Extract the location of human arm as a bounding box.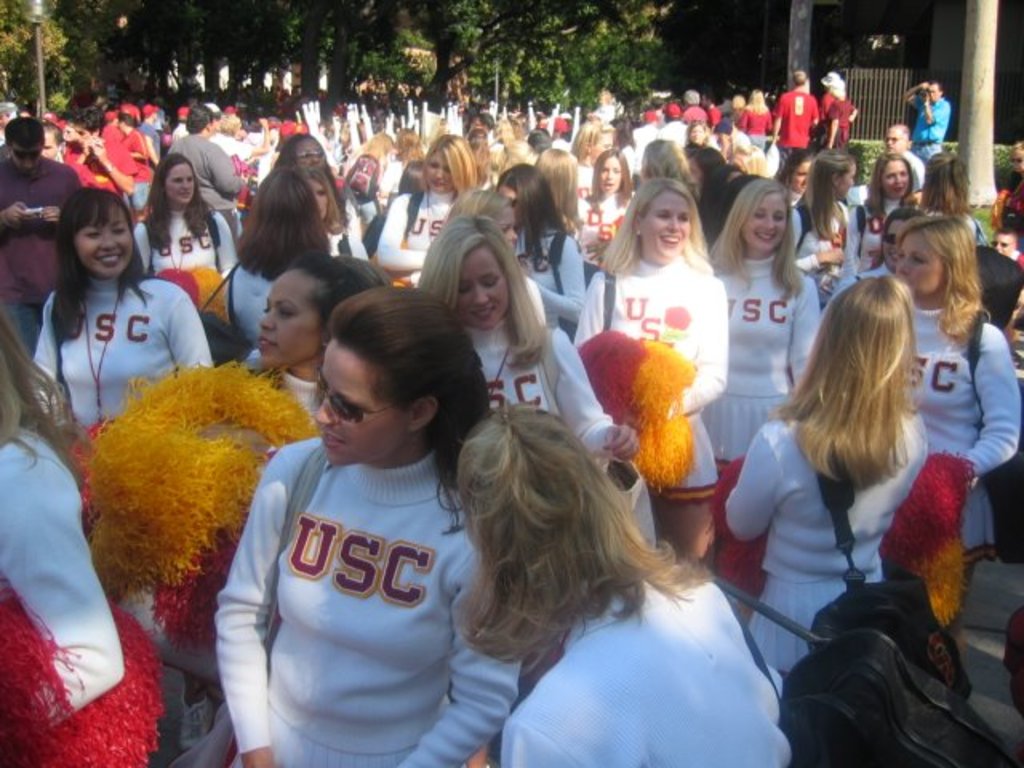
[394,563,520,766].
